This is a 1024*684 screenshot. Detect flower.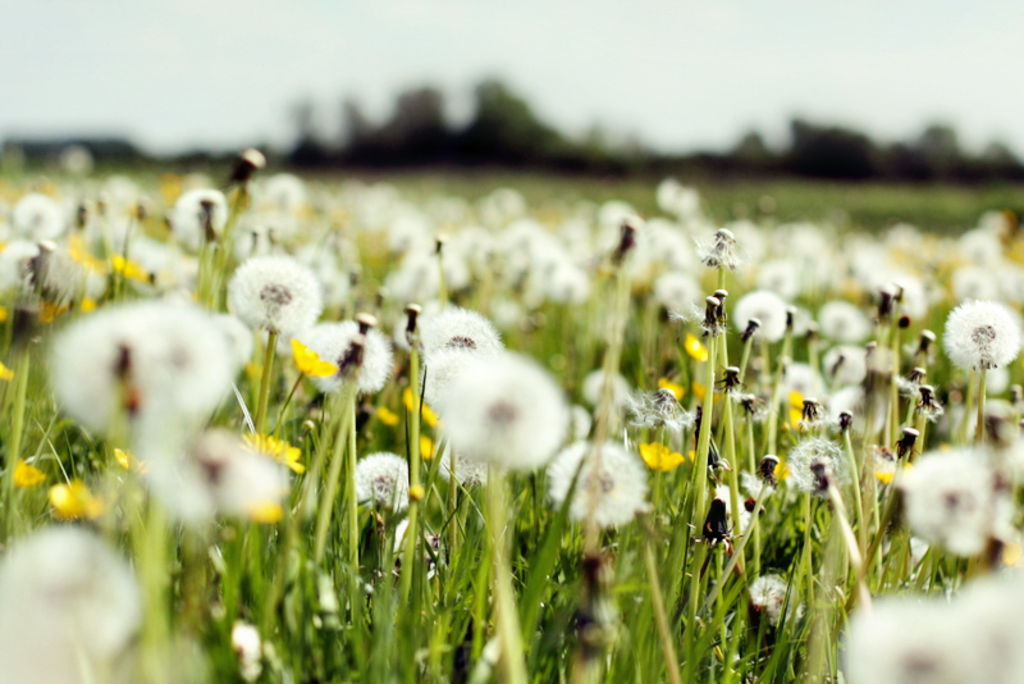
region(945, 287, 1015, 386).
